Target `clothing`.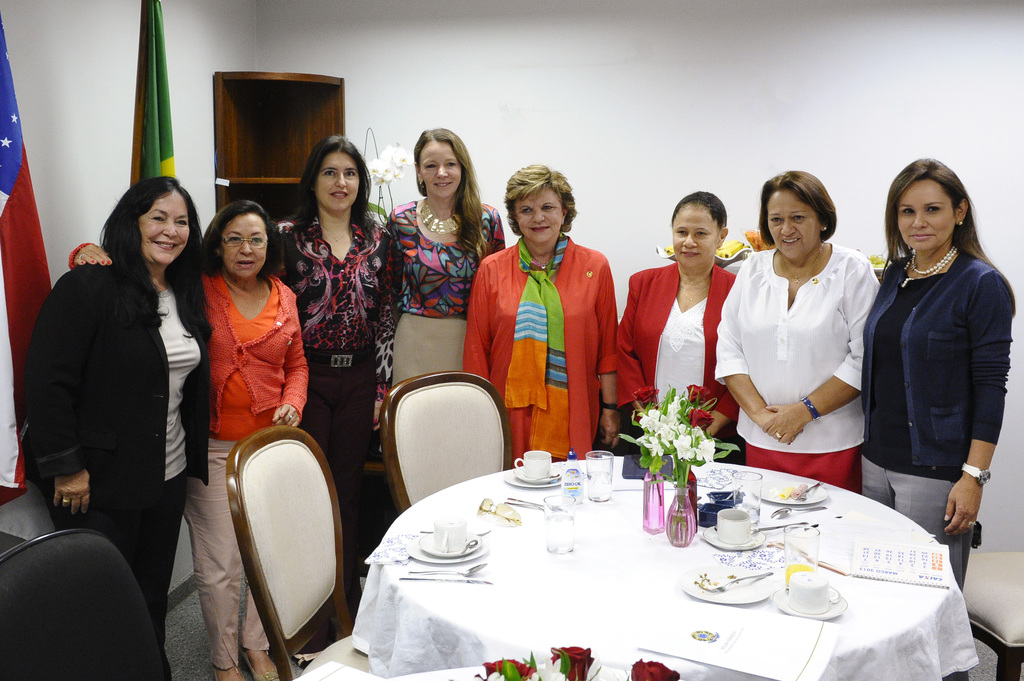
Target region: l=383, t=195, r=496, b=399.
